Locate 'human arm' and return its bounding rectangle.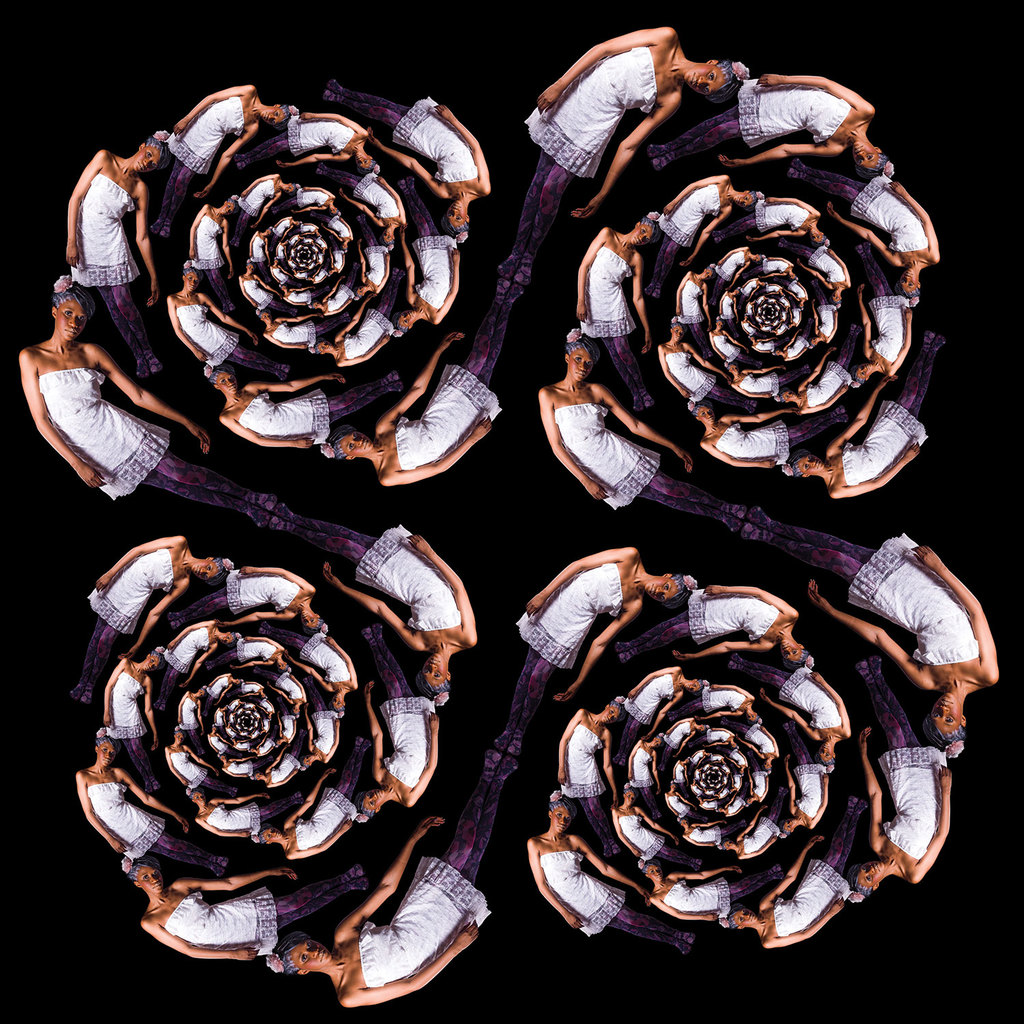
crop(323, 634, 356, 689).
